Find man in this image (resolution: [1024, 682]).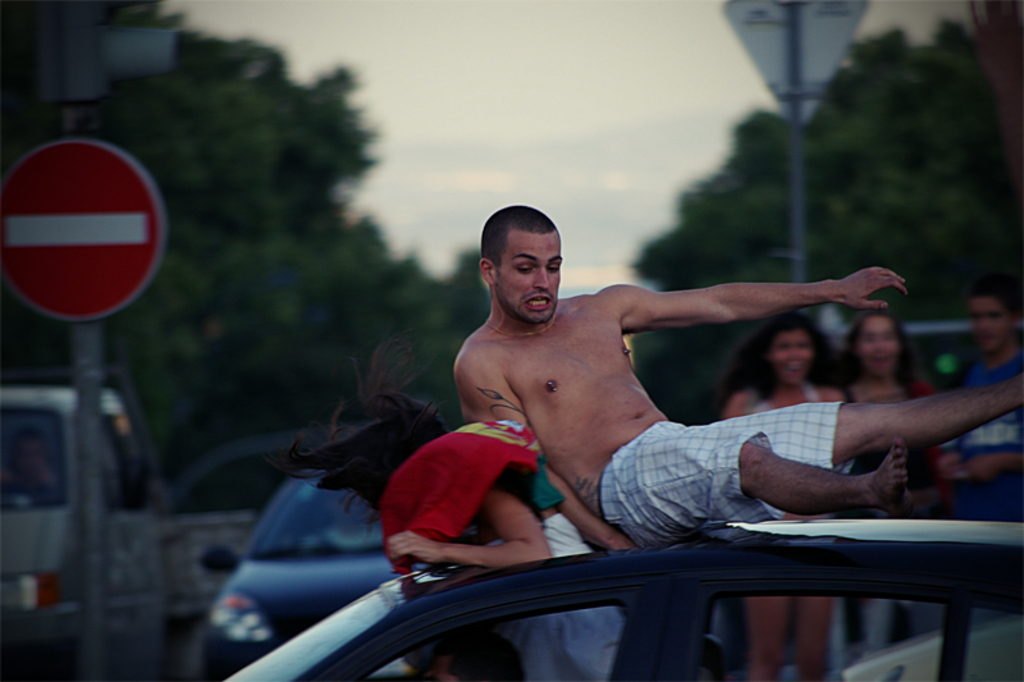
crop(915, 275, 1023, 649).
